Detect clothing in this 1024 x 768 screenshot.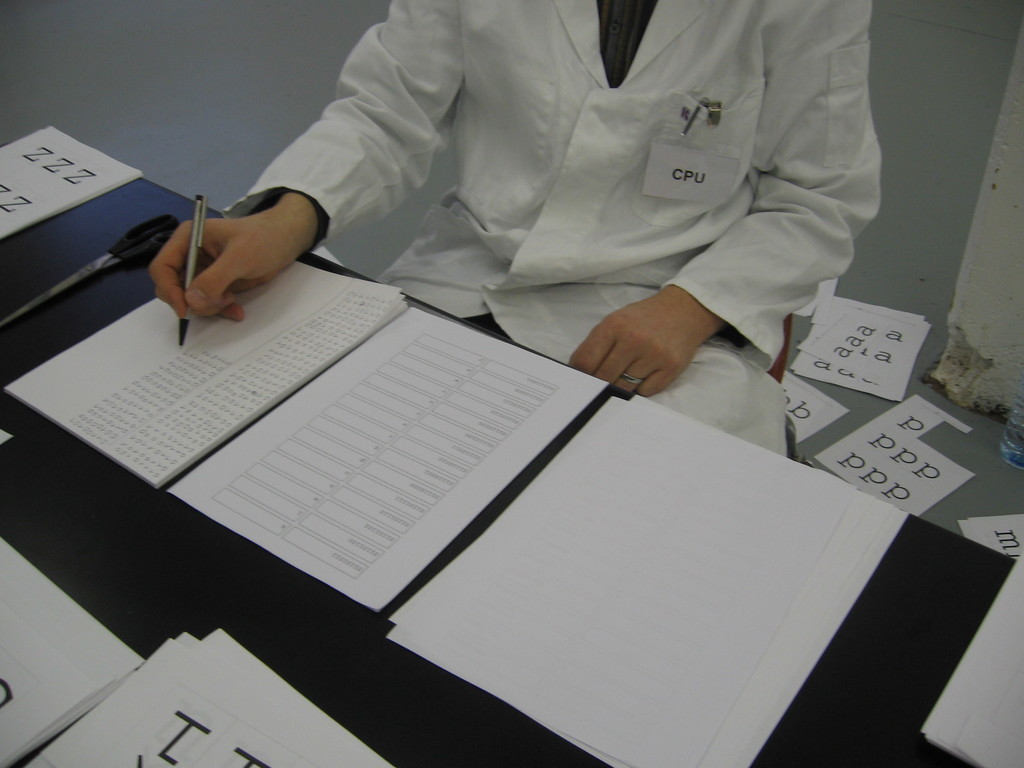
Detection: <bbox>207, 0, 876, 461</bbox>.
